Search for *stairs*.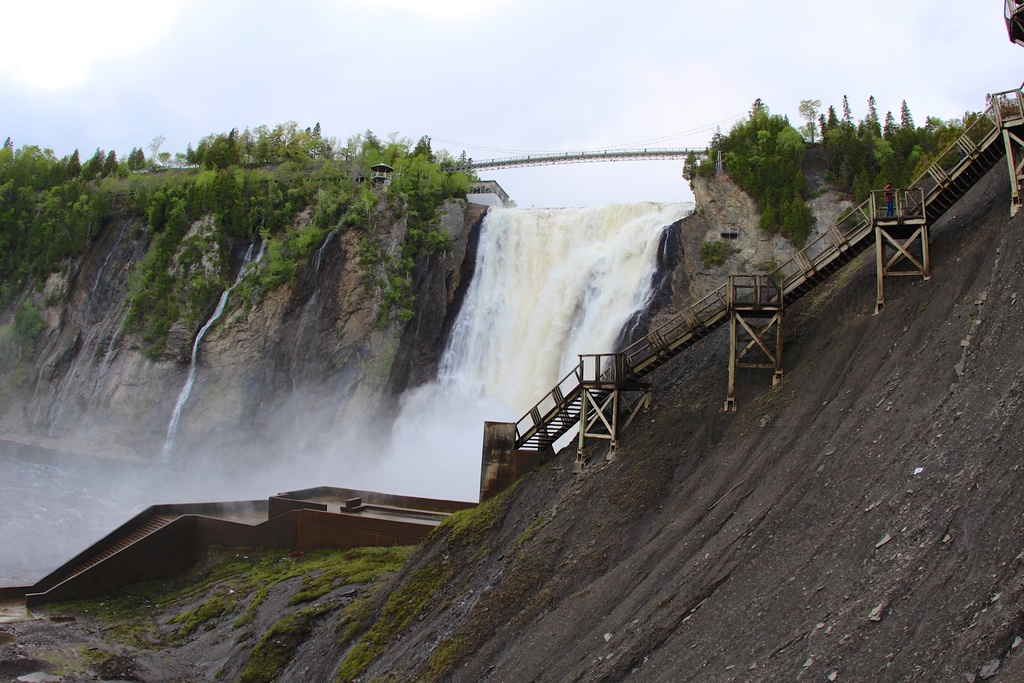
Found at l=42, t=498, r=175, b=587.
